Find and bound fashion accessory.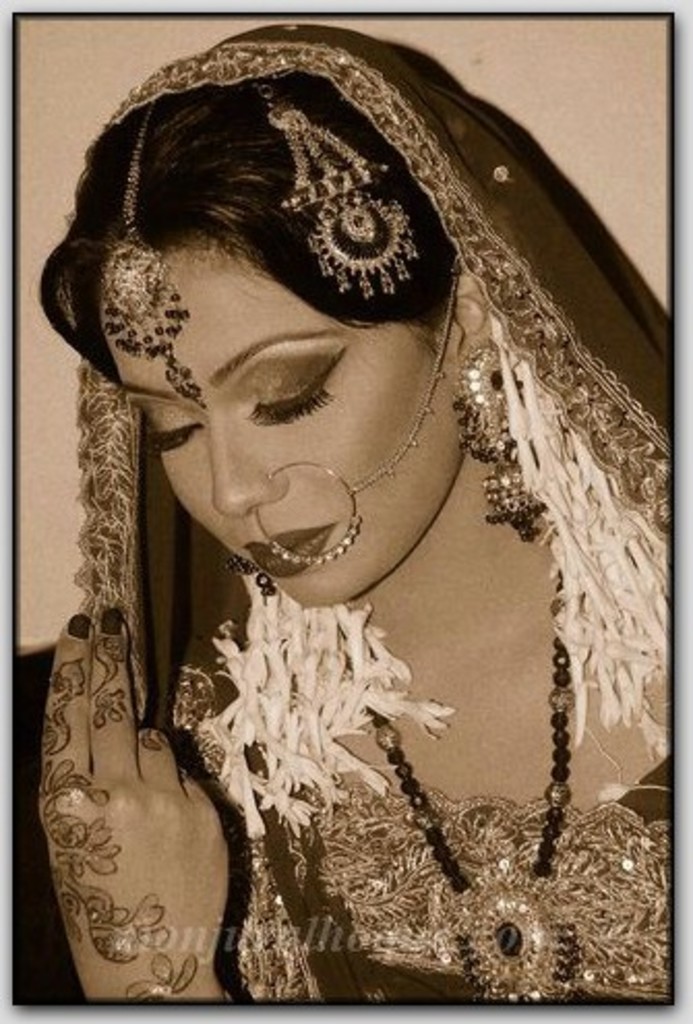
Bound: Rect(219, 550, 275, 602).
